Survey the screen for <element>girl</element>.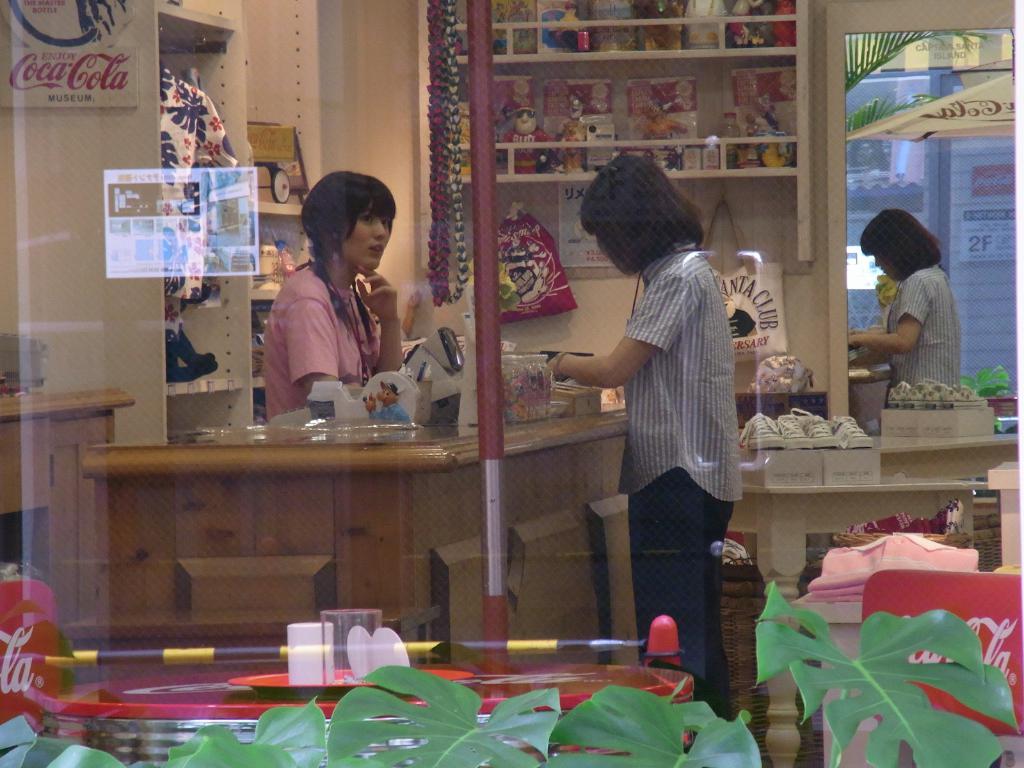
Survey found: left=259, top=168, right=408, bottom=418.
